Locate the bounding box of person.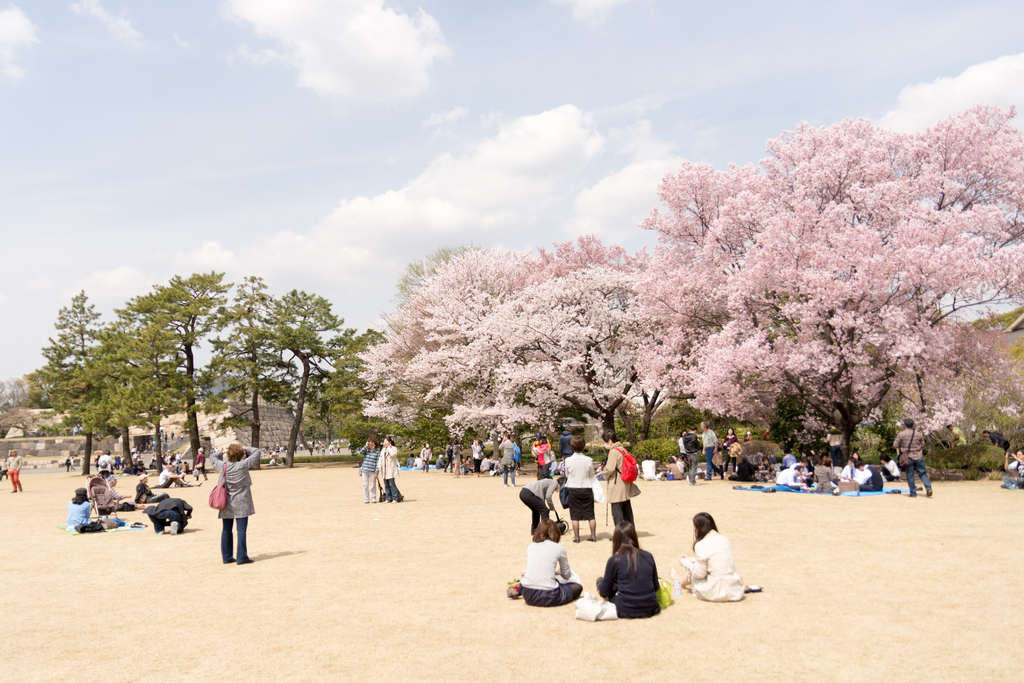
Bounding box: (x1=1004, y1=448, x2=1023, y2=491).
